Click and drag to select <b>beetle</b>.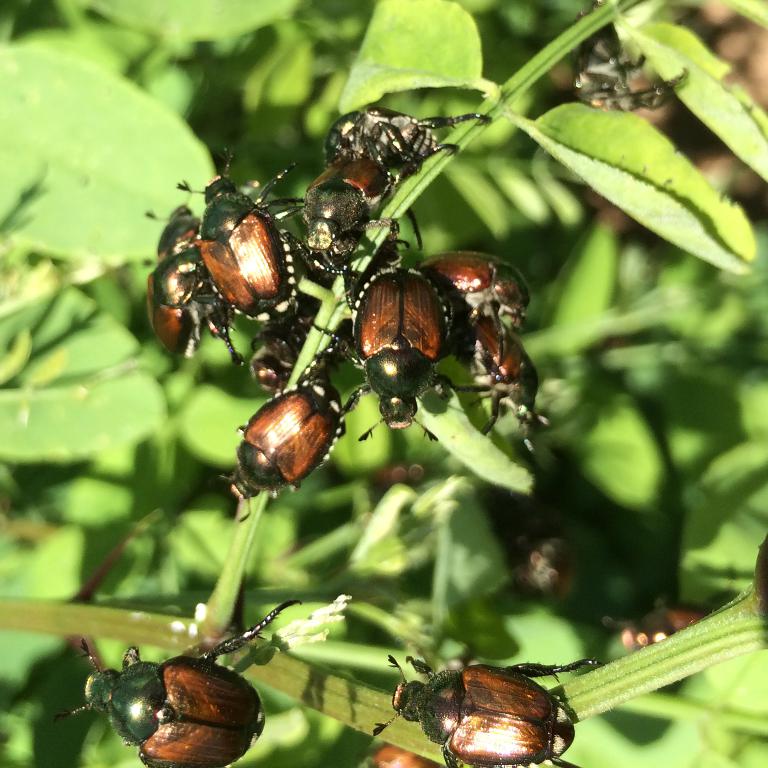
Selection: 382:650:607:763.
